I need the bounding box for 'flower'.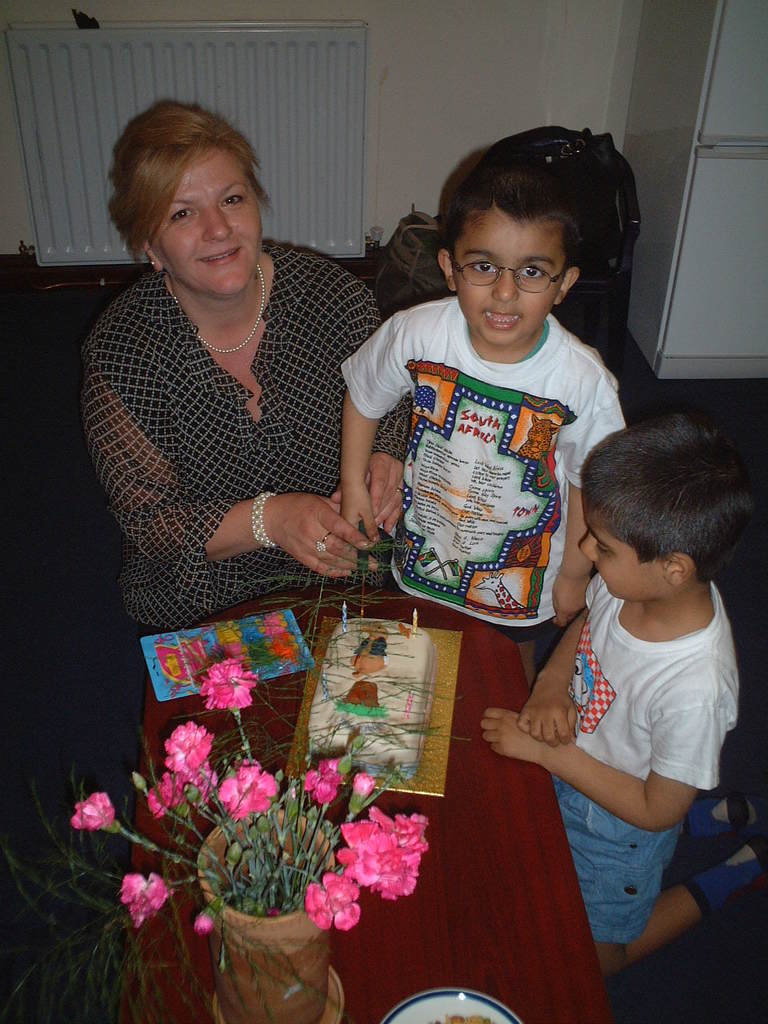
Here it is: Rect(352, 766, 371, 793).
